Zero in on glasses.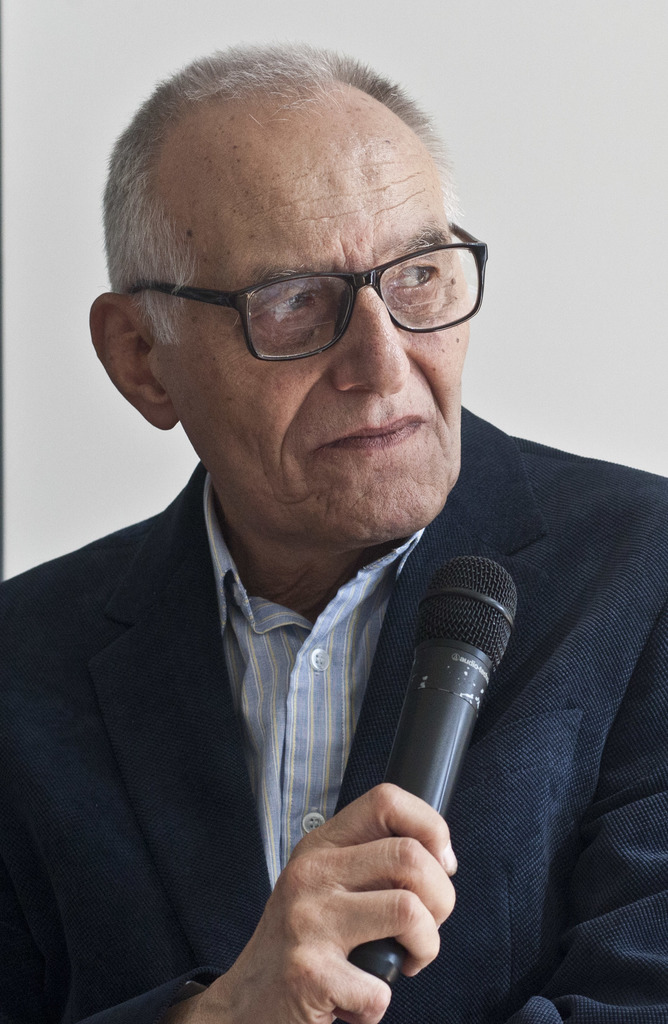
Zeroed in: [x1=129, y1=222, x2=500, y2=366].
